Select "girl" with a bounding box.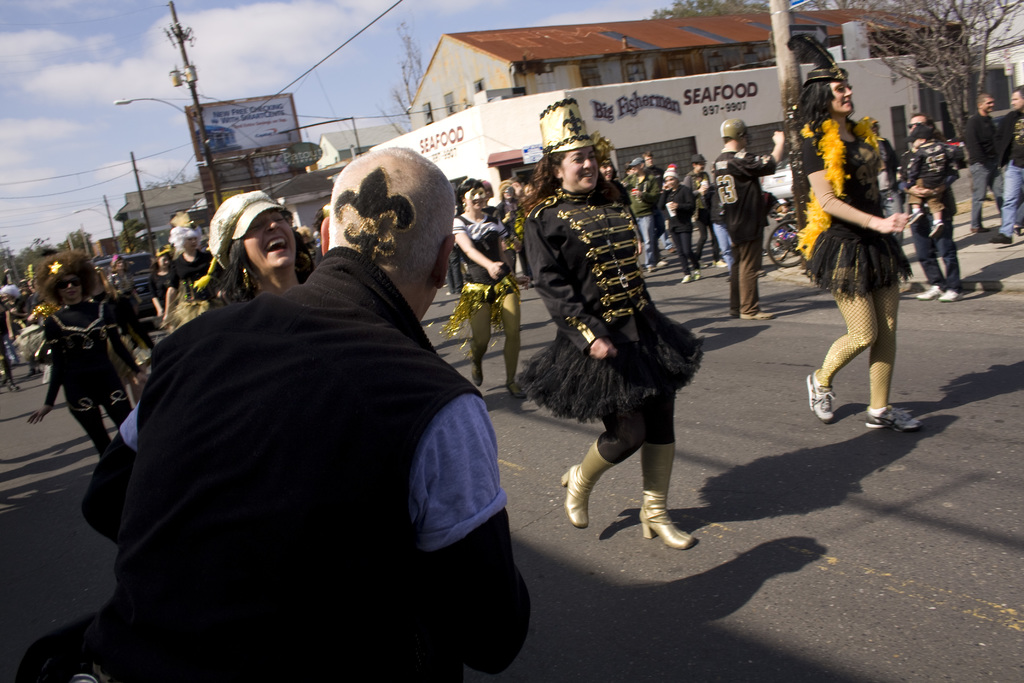
(794,64,925,425).
